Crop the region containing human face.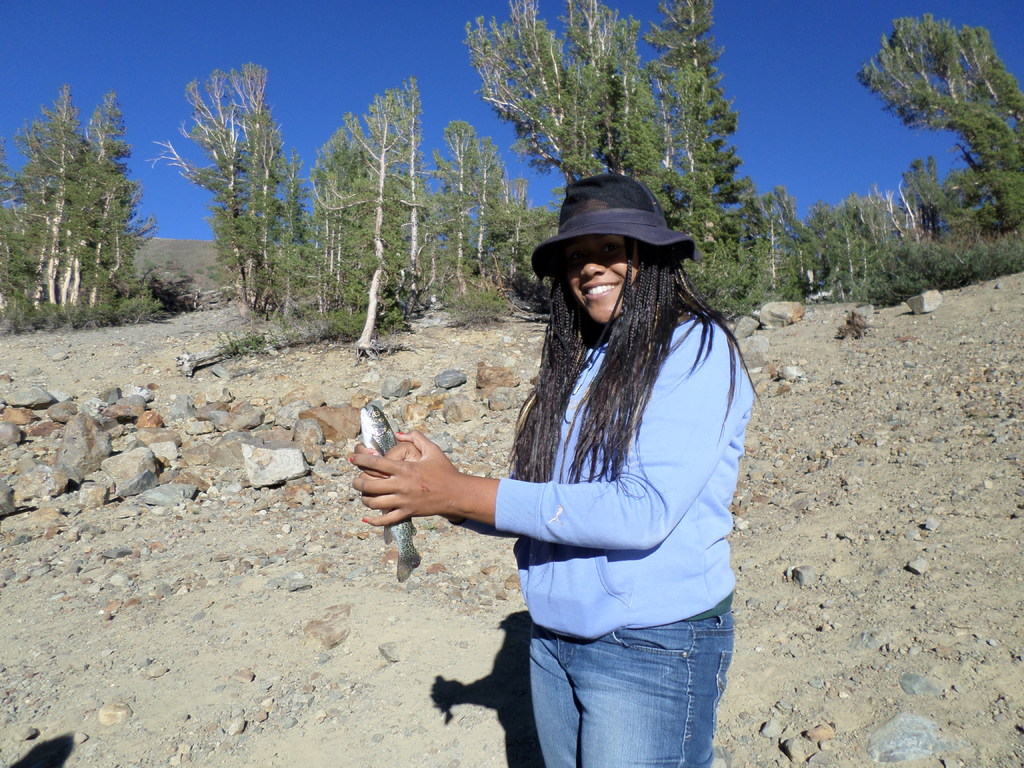
Crop region: [left=558, top=233, right=640, bottom=325].
